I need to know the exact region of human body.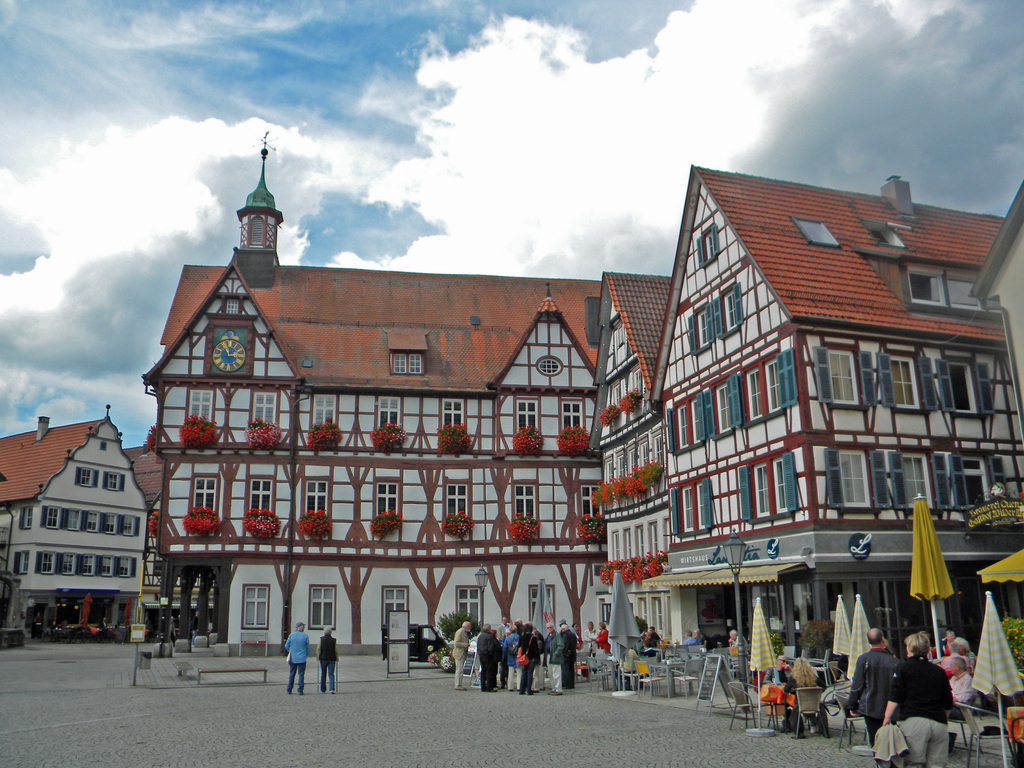
Region: bbox(639, 631, 662, 655).
